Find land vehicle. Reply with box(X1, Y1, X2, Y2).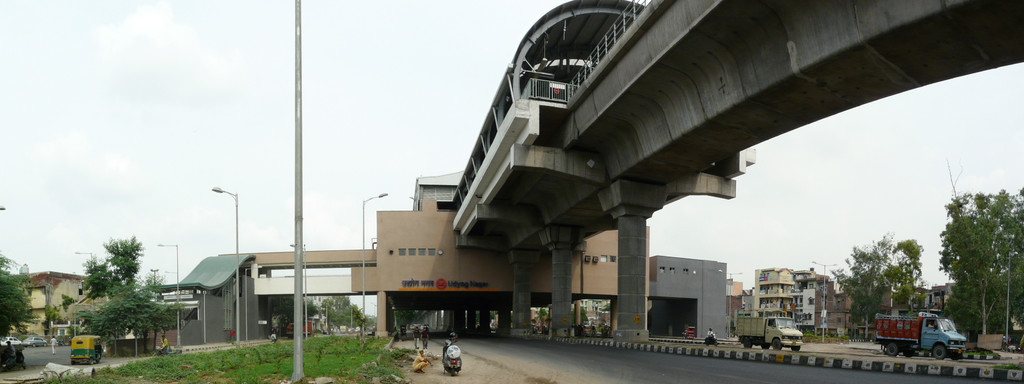
box(440, 335, 465, 378).
